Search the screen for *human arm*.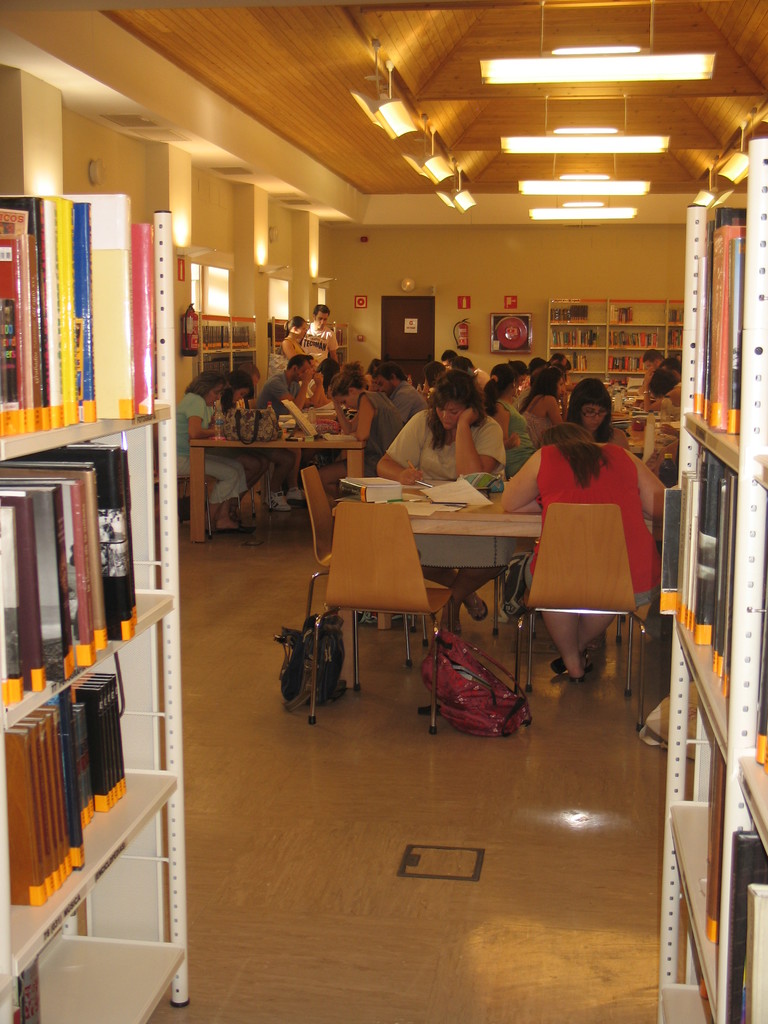
Found at region(634, 447, 674, 522).
